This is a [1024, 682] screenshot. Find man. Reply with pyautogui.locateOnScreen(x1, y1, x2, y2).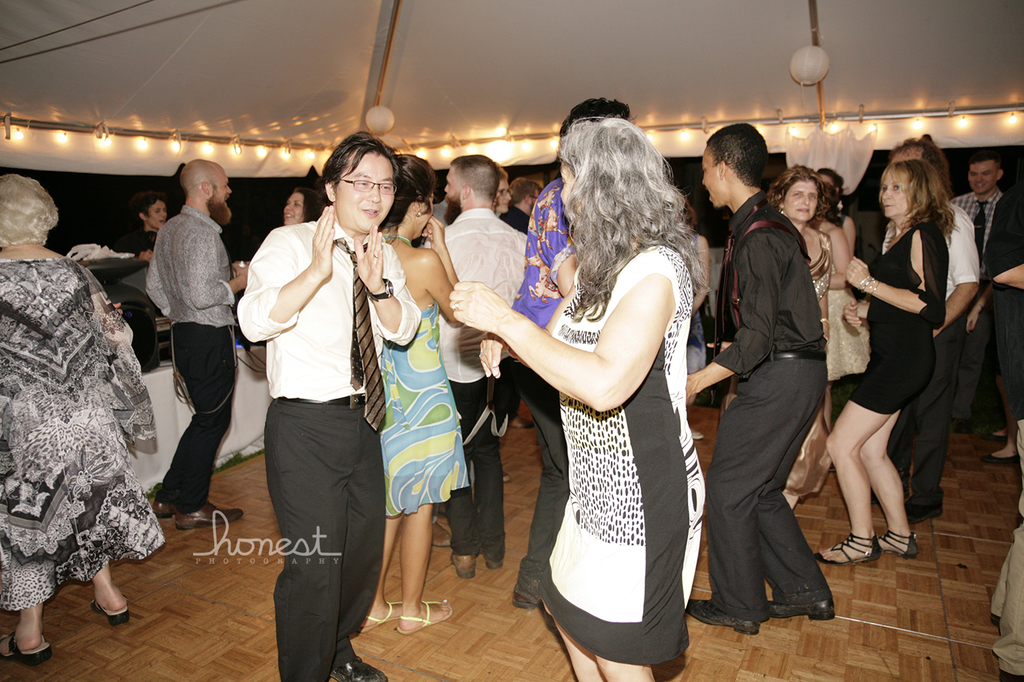
pyautogui.locateOnScreen(421, 149, 528, 580).
